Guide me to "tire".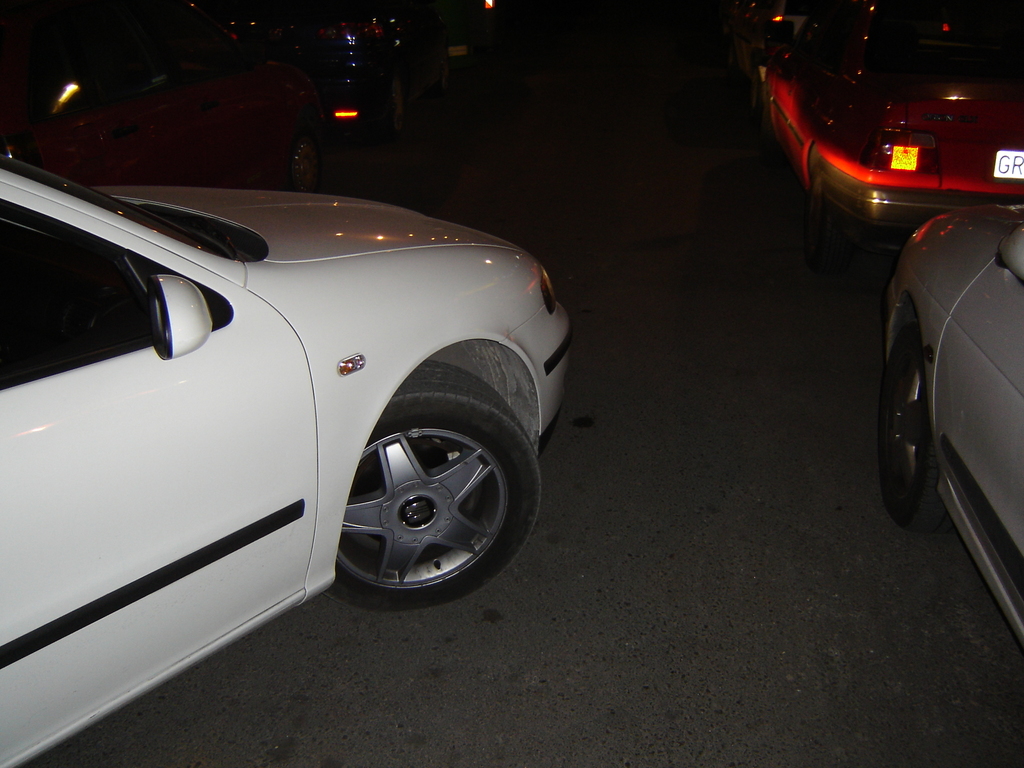
Guidance: crop(876, 324, 950, 529).
